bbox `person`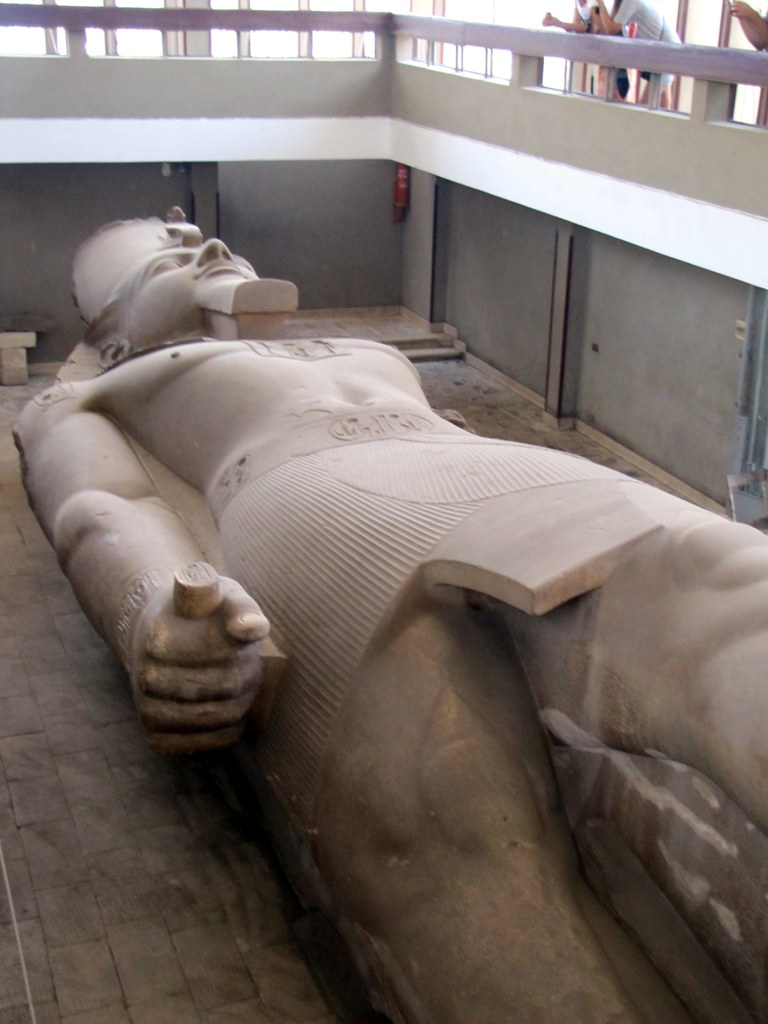
Rect(727, 0, 767, 53)
